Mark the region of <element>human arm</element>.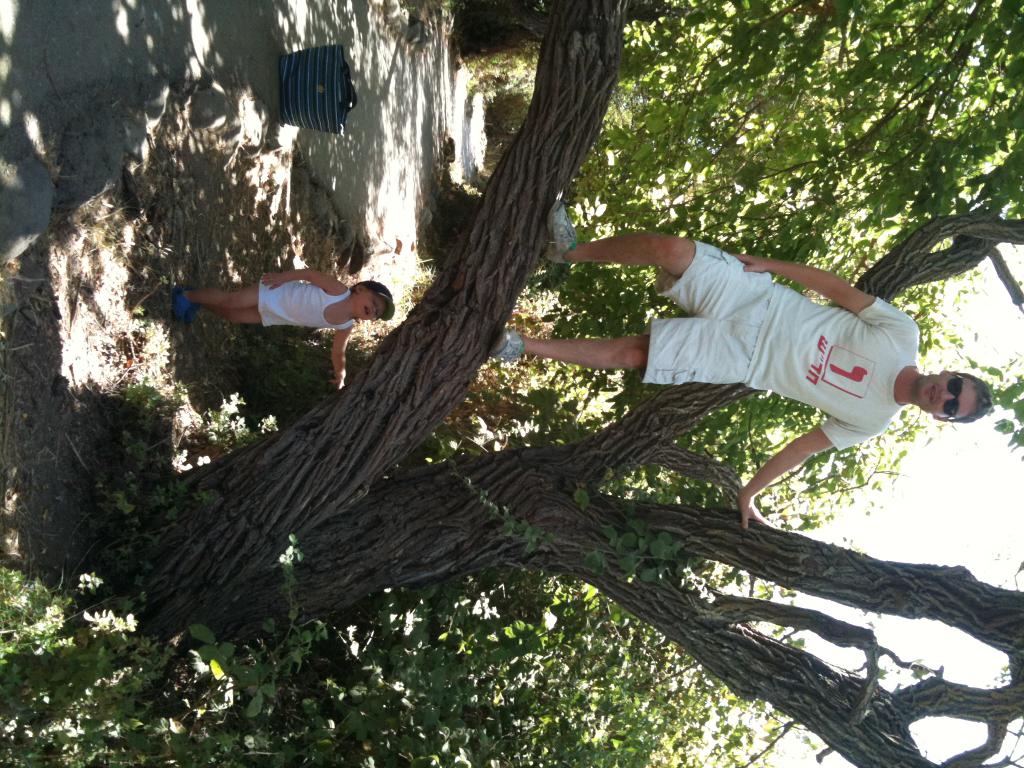
Region: box(328, 323, 355, 390).
